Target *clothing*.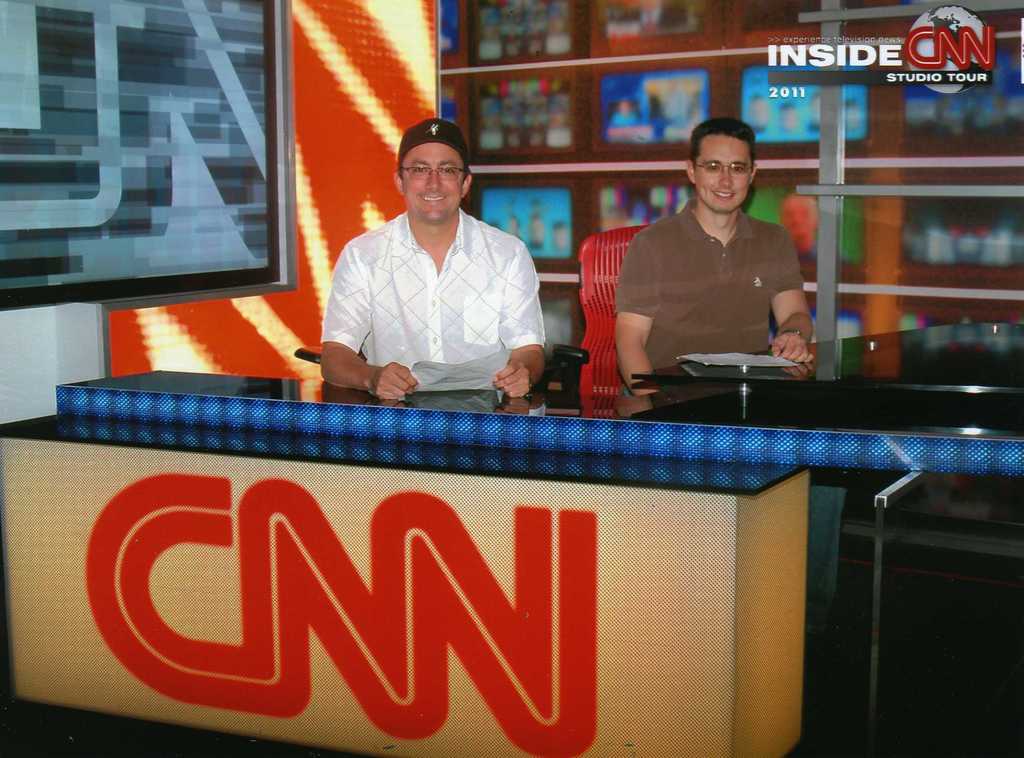
Target region: pyautogui.locateOnScreen(322, 207, 547, 394).
